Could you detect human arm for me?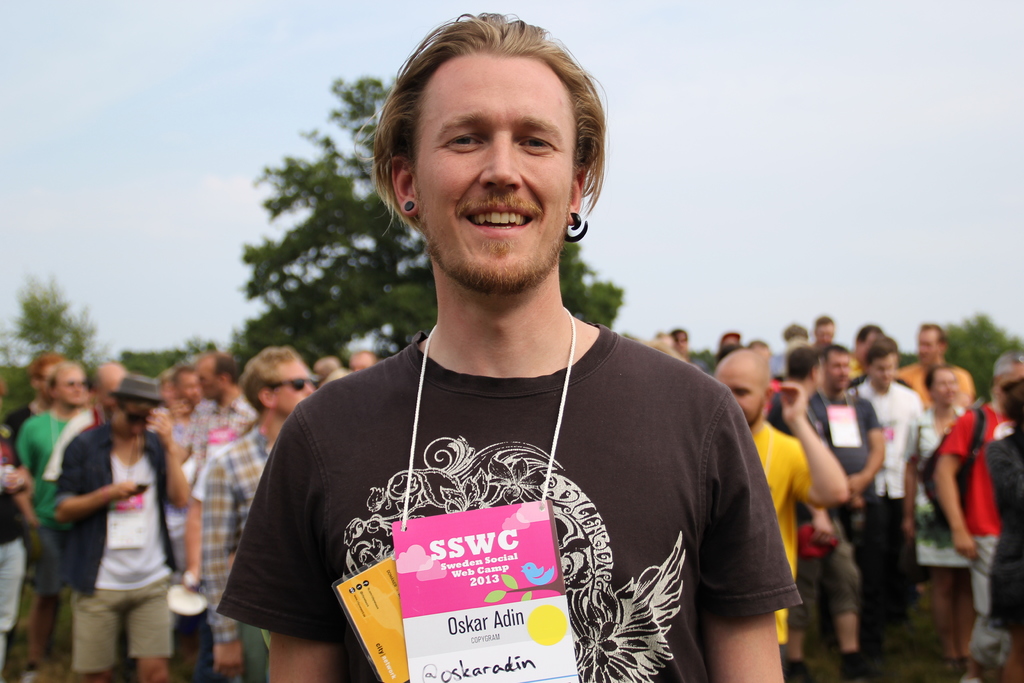
Detection result: 702, 437, 809, 670.
